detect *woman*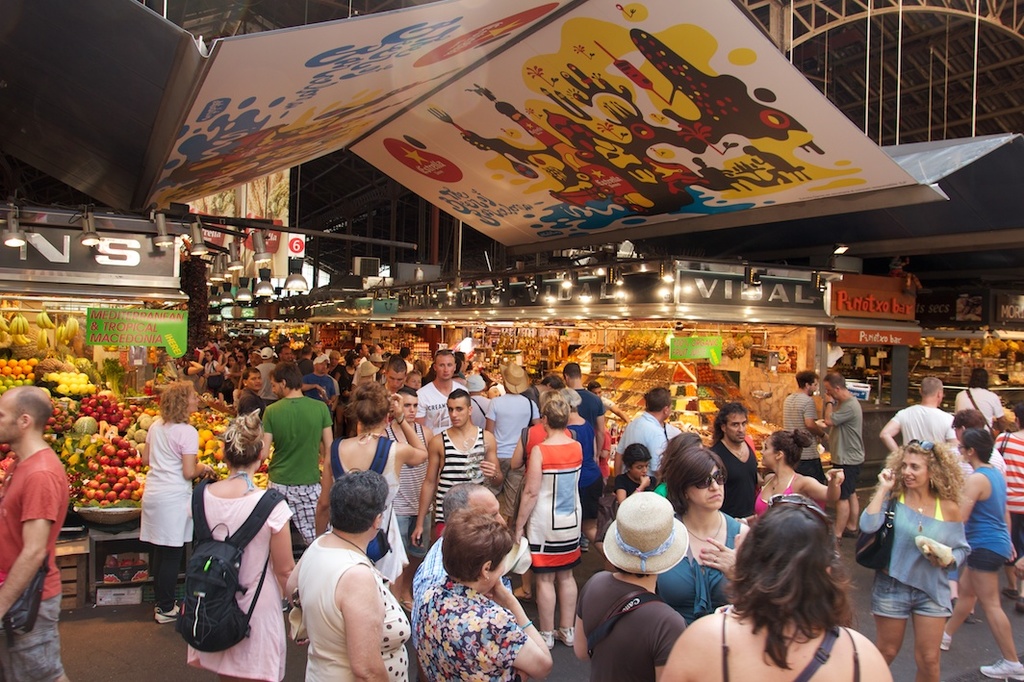
Rect(580, 490, 695, 681)
